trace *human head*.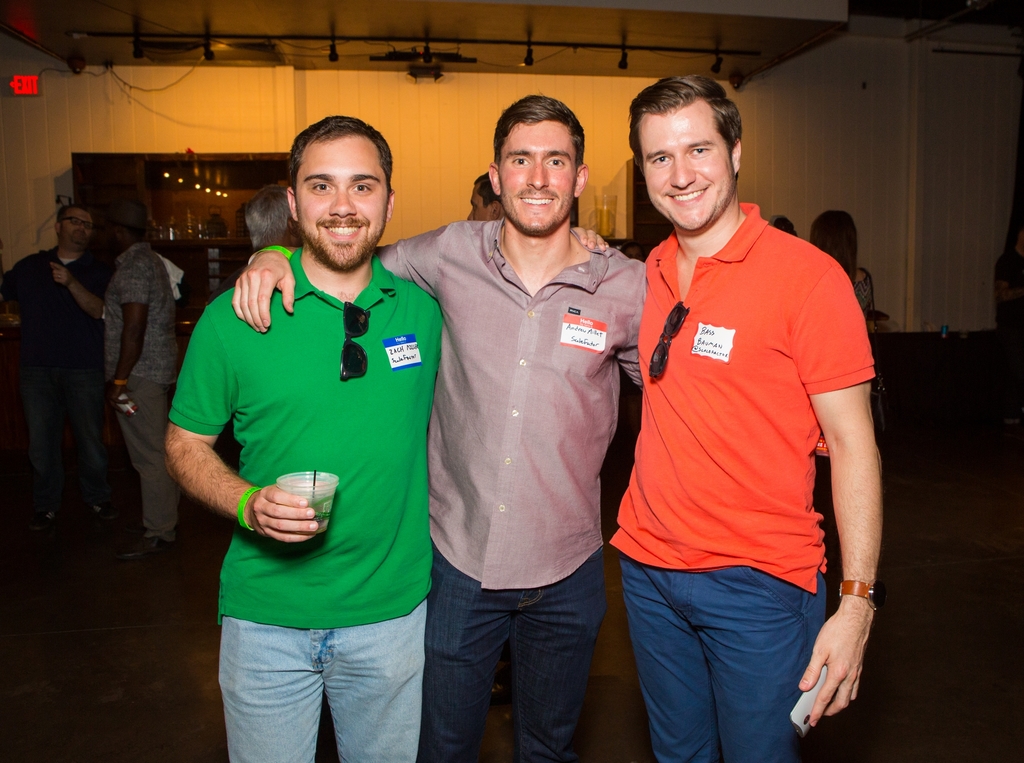
Traced to Rect(272, 111, 408, 259).
